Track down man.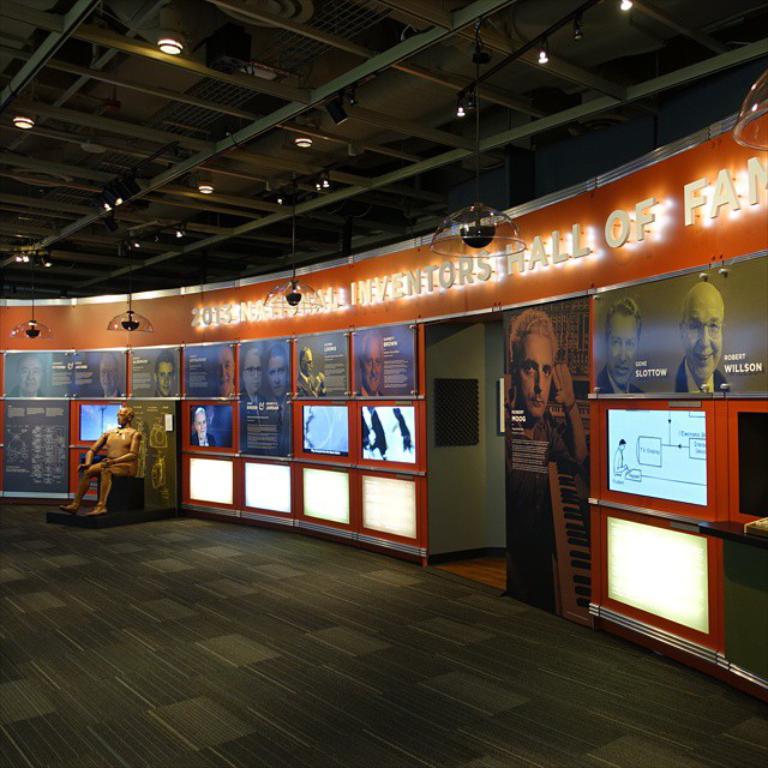
Tracked to (left=359, top=330, right=385, bottom=397).
